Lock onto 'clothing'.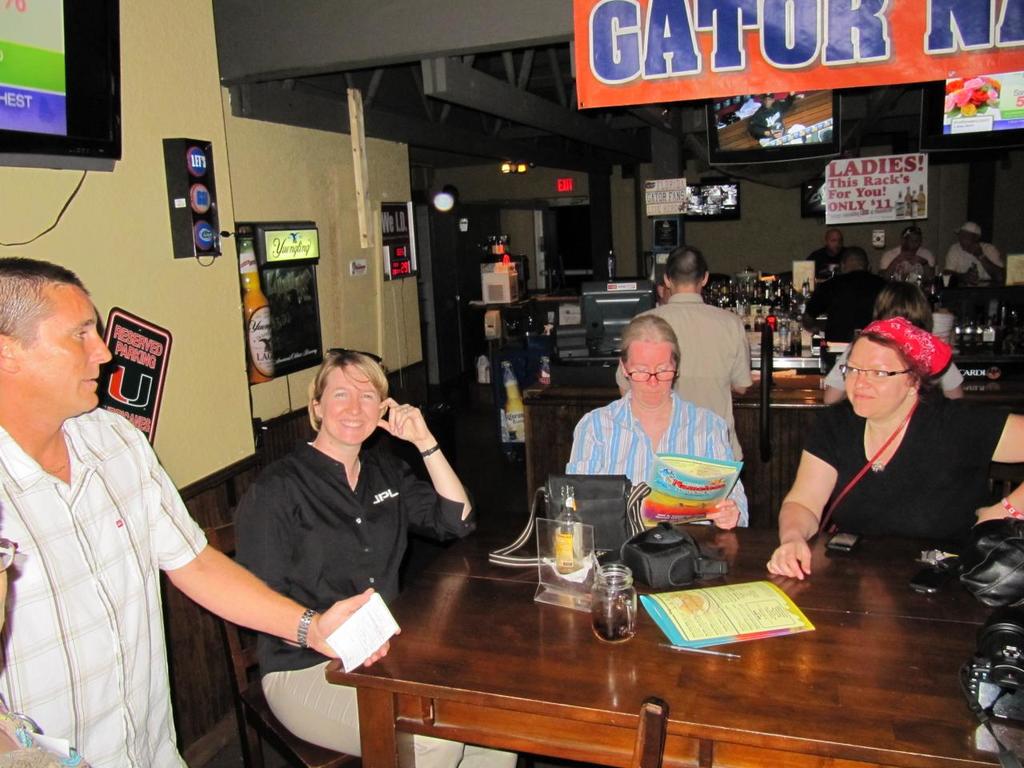
Locked: <bbox>0, 410, 212, 767</bbox>.
